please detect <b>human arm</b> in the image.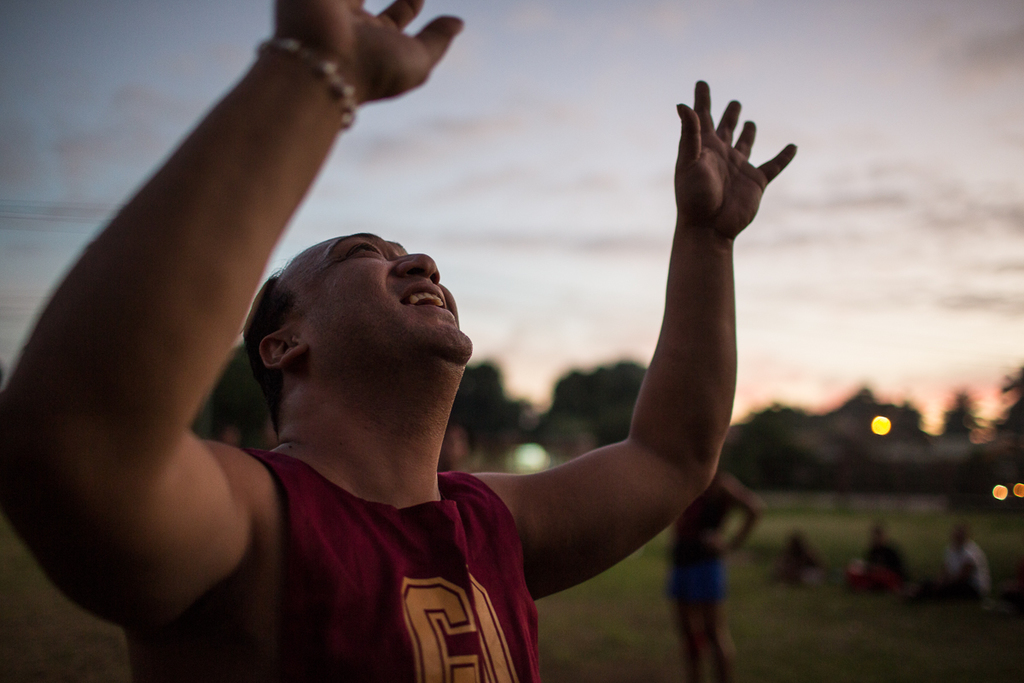
crop(2, 0, 463, 631).
